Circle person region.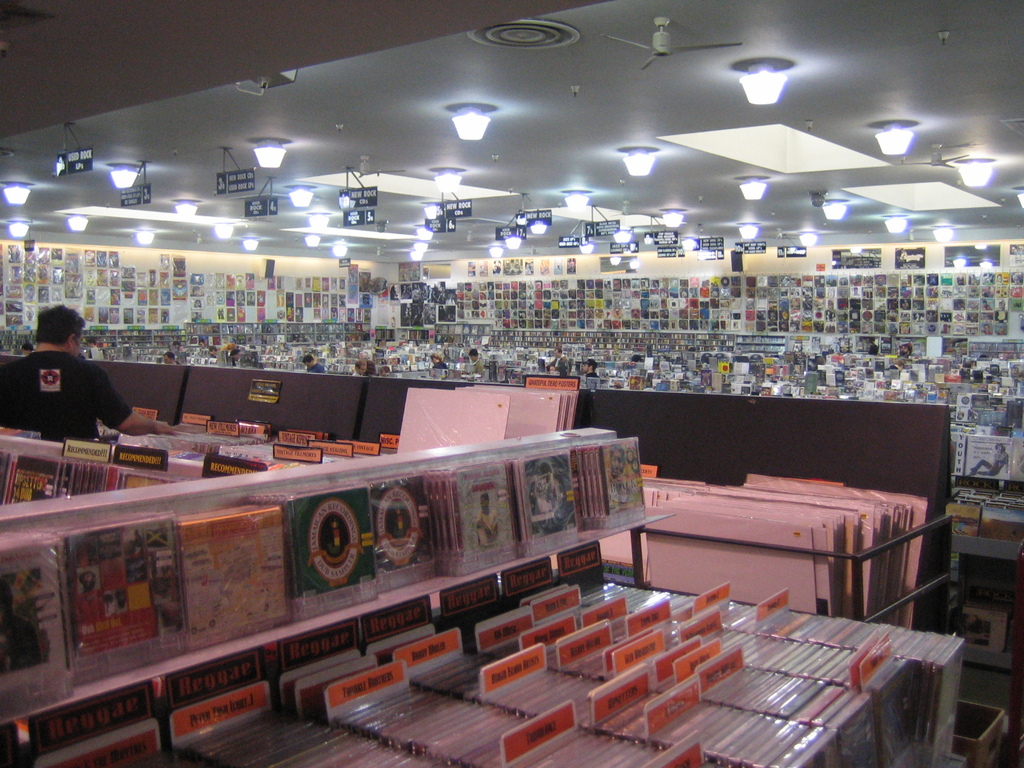
Region: box(544, 346, 568, 376).
